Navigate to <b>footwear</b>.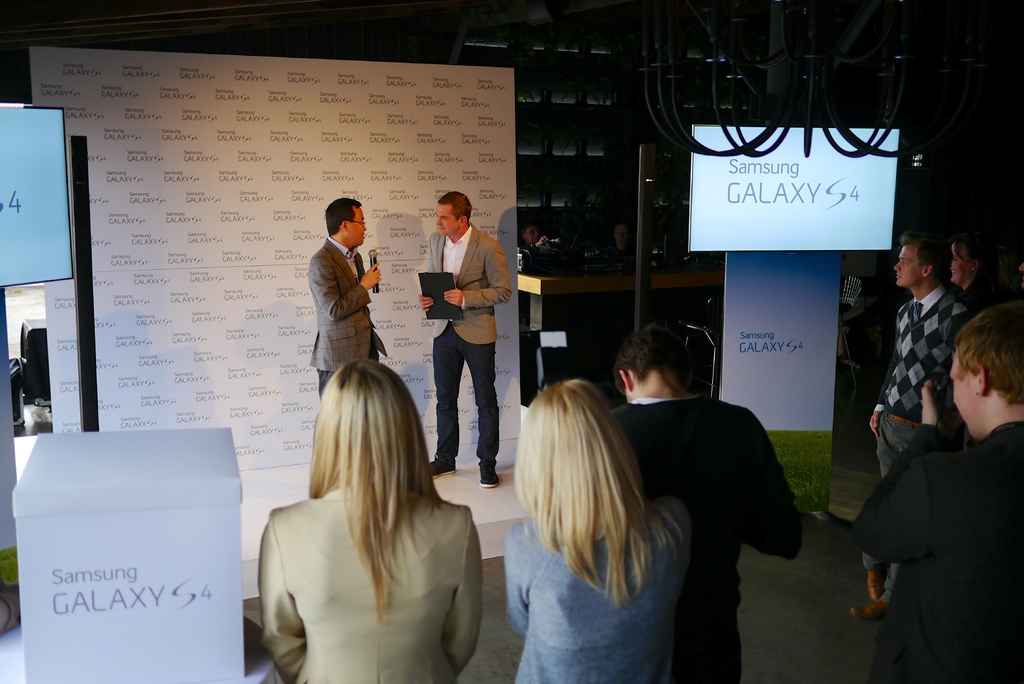
Navigation target: 429,452,456,482.
